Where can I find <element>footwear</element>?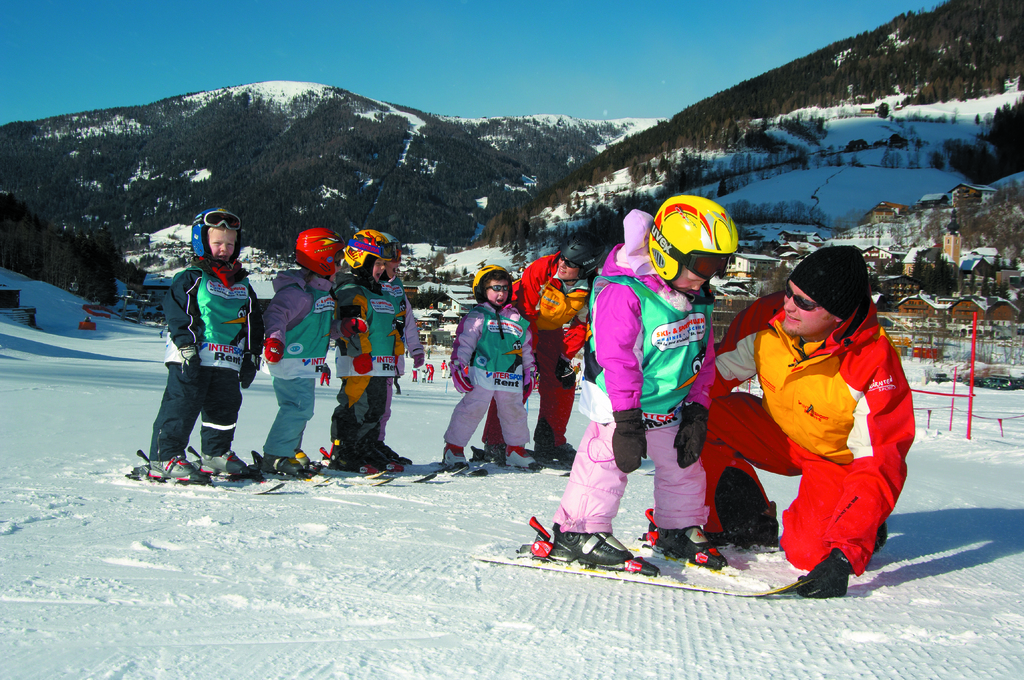
You can find it at <box>261,450,297,485</box>.
